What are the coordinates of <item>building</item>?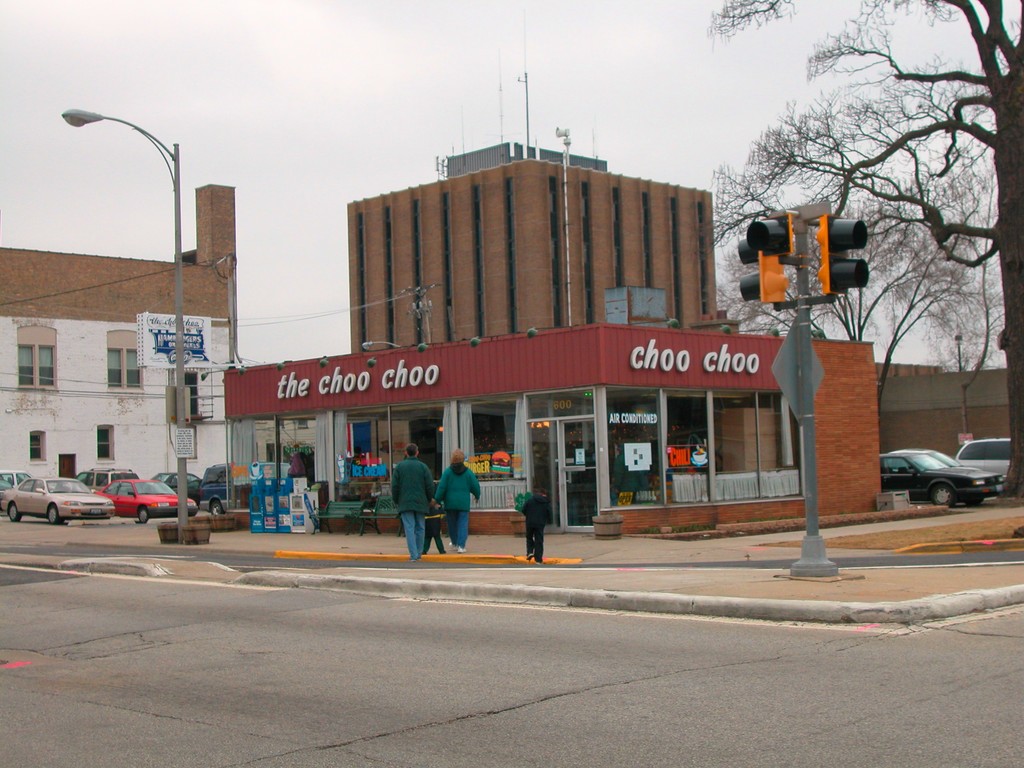
bbox(0, 184, 237, 478).
